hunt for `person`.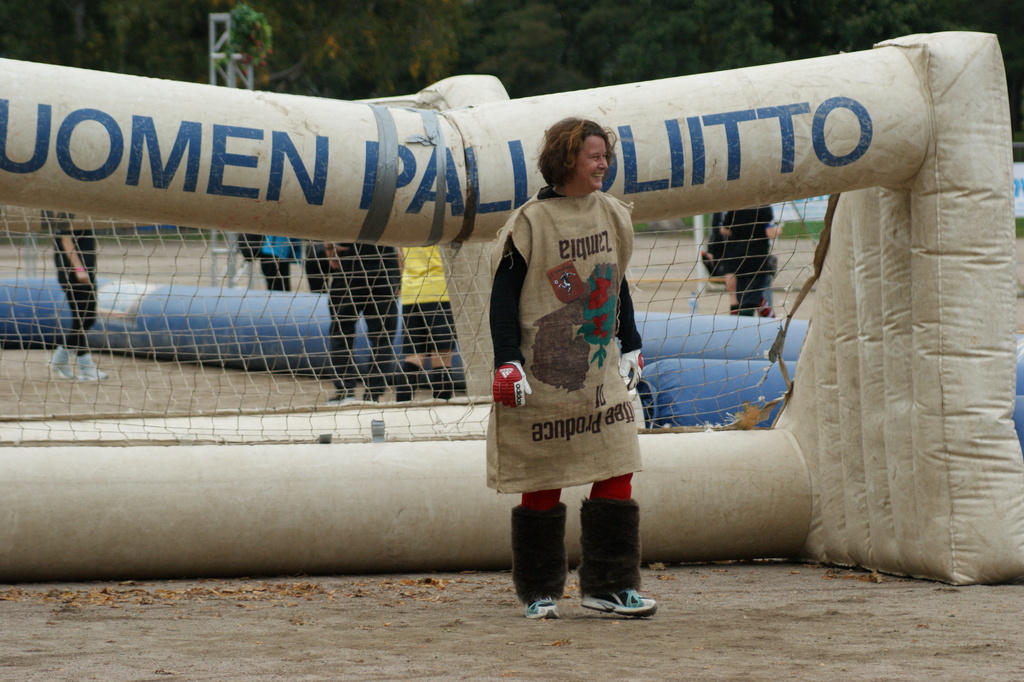
Hunted down at rect(259, 237, 285, 285).
